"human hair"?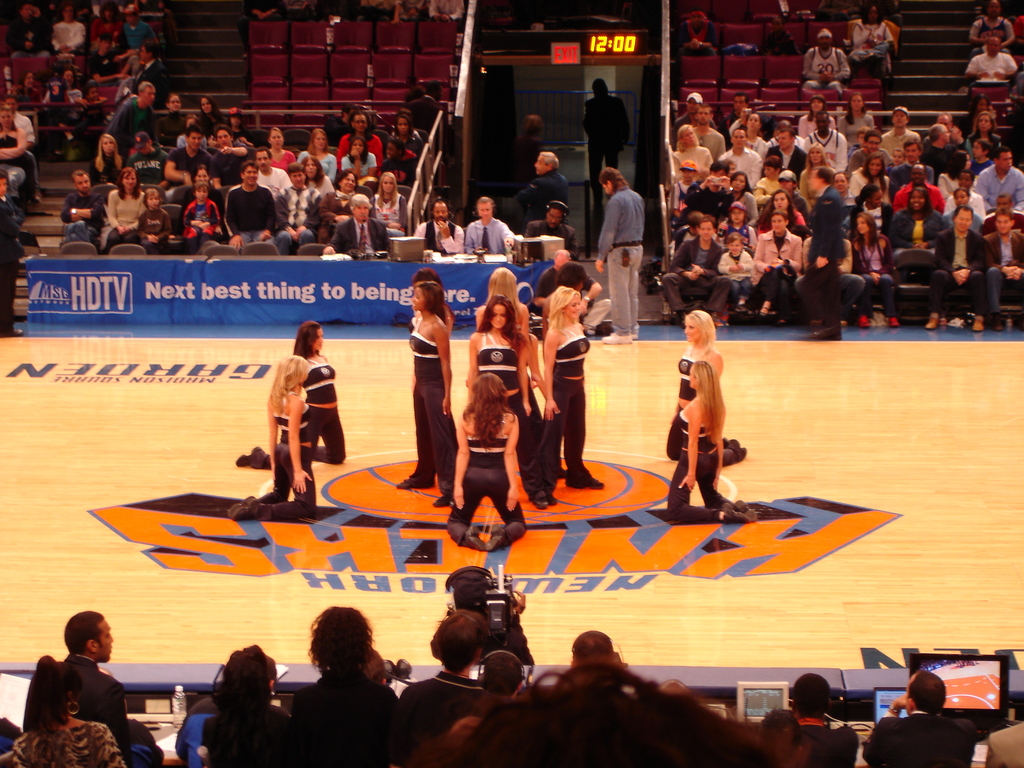
{"x1": 483, "y1": 651, "x2": 521, "y2": 697}
